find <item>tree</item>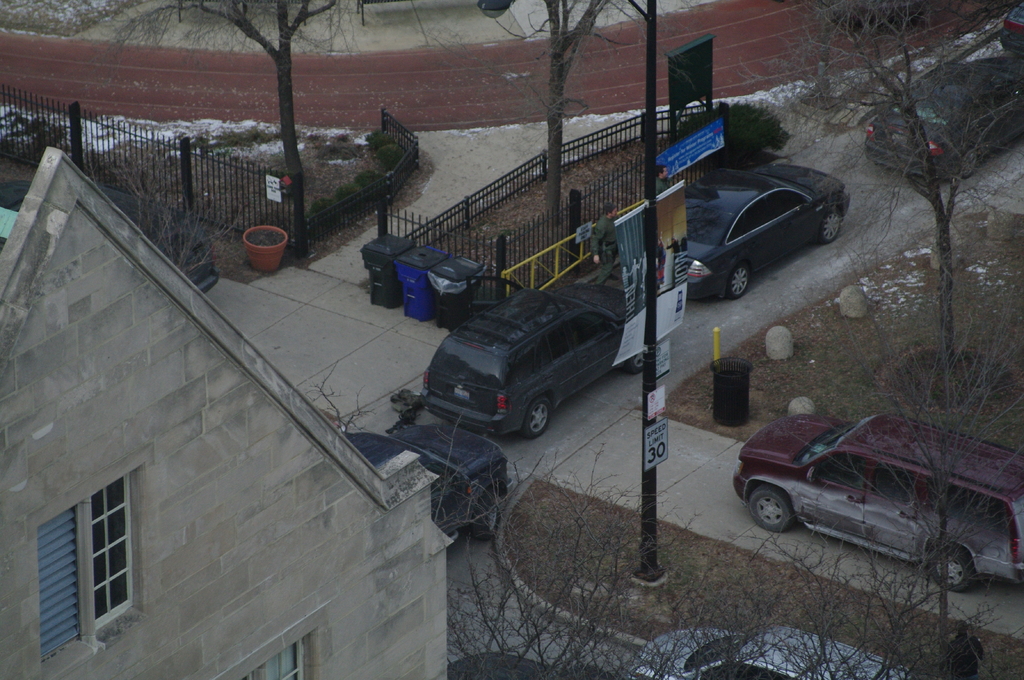
region(86, 0, 378, 261)
